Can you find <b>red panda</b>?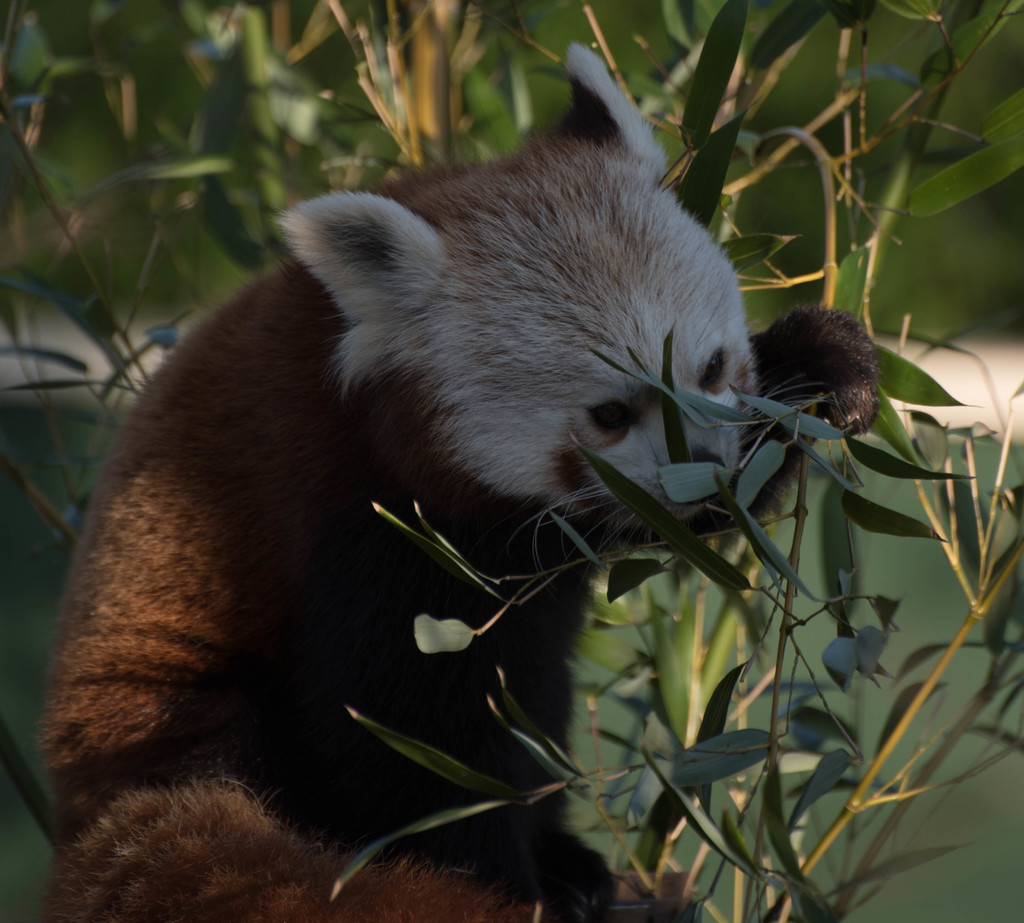
Yes, bounding box: Rect(25, 45, 874, 920).
